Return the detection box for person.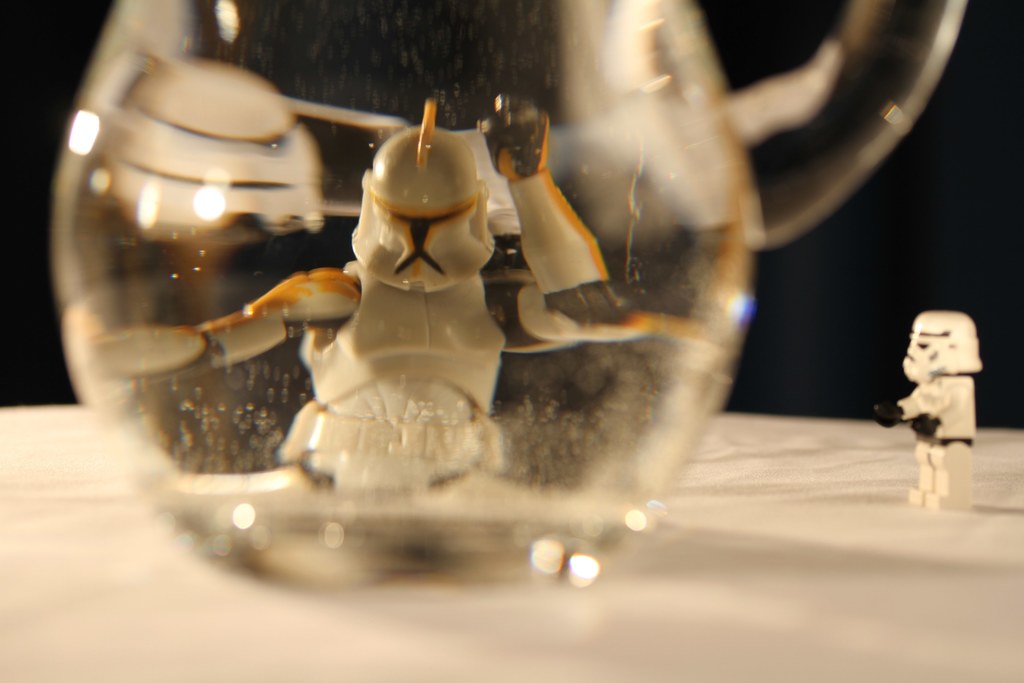
{"left": 879, "top": 306, "right": 983, "bottom": 511}.
